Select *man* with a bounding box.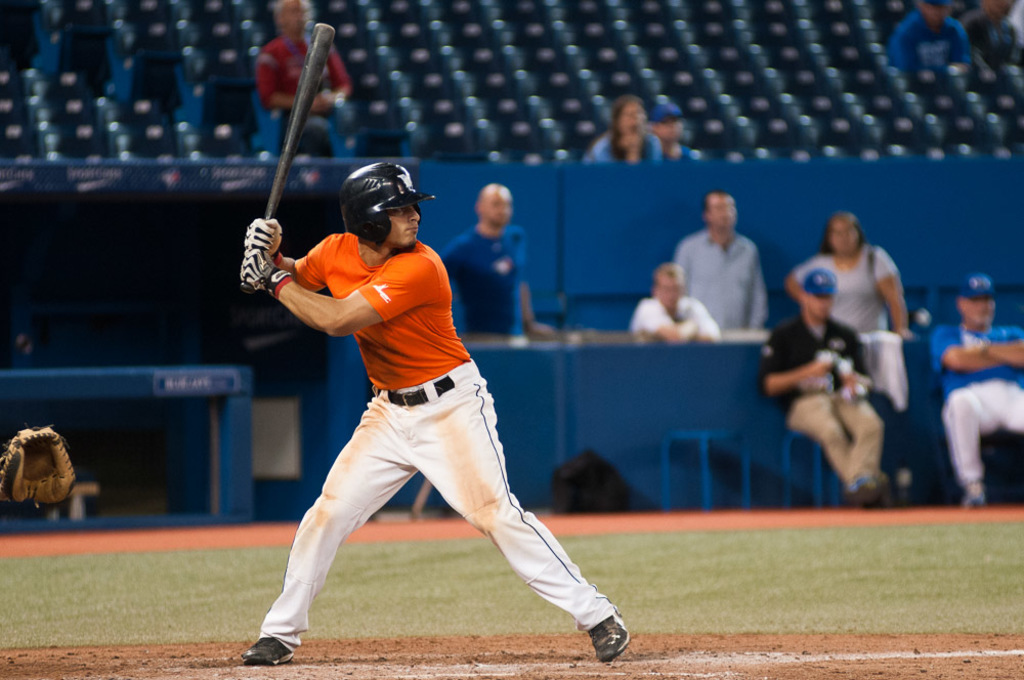
region(437, 180, 552, 338).
